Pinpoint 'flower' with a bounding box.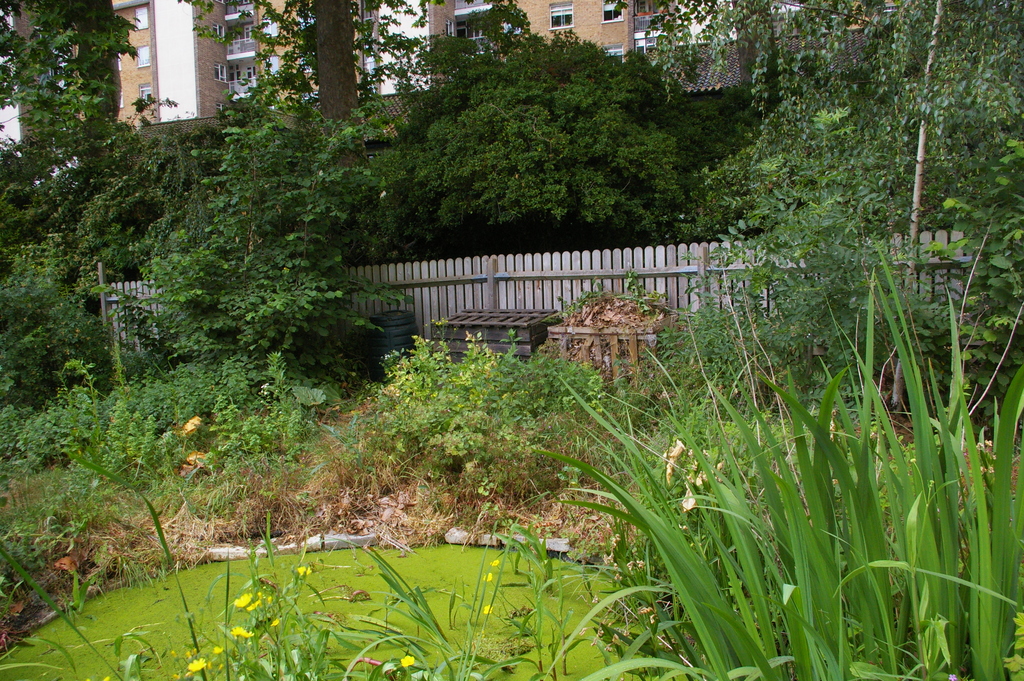
bbox(189, 655, 206, 675).
